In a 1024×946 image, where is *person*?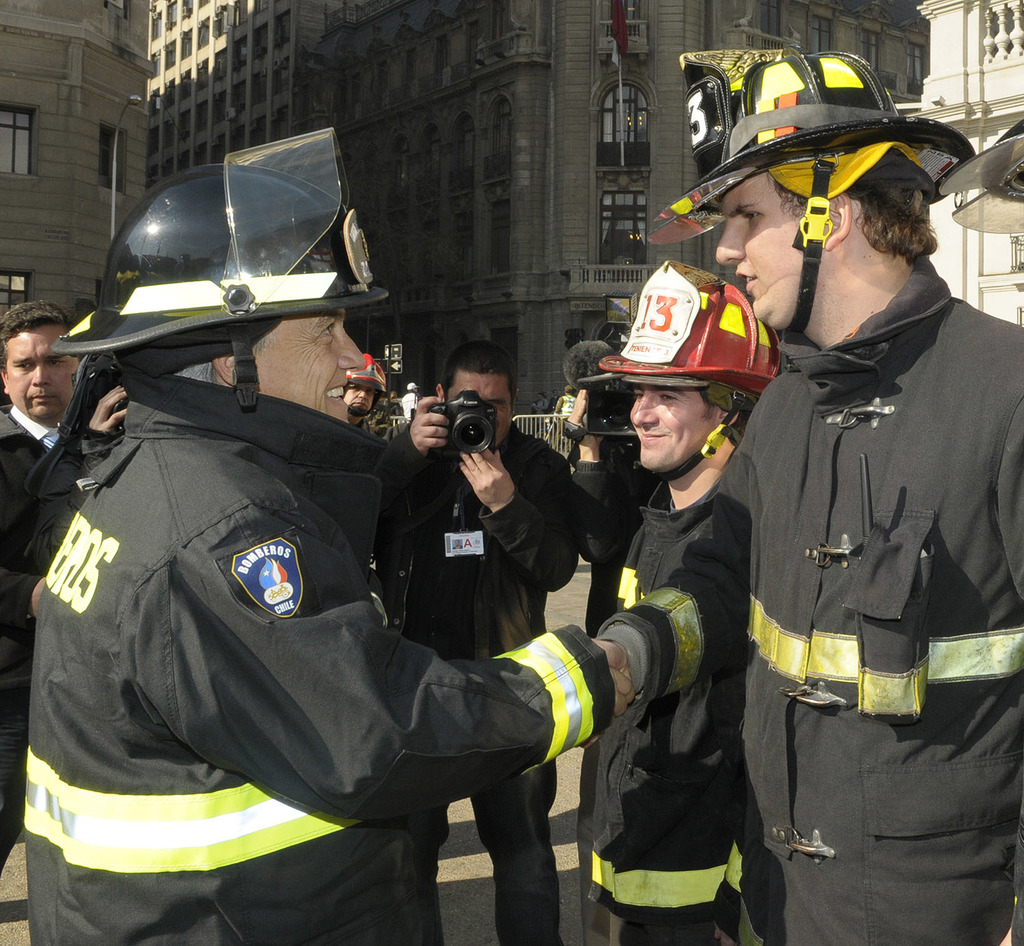
locate(528, 388, 553, 416).
